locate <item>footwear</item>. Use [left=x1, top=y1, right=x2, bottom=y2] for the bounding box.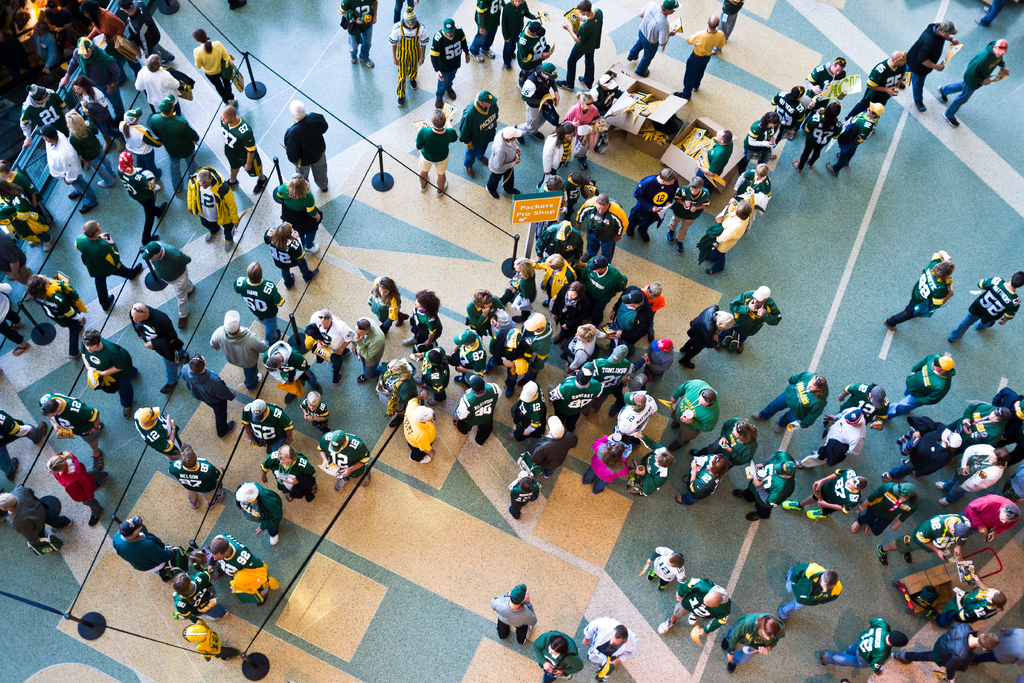
[left=503, top=390, right=513, bottom=398].
